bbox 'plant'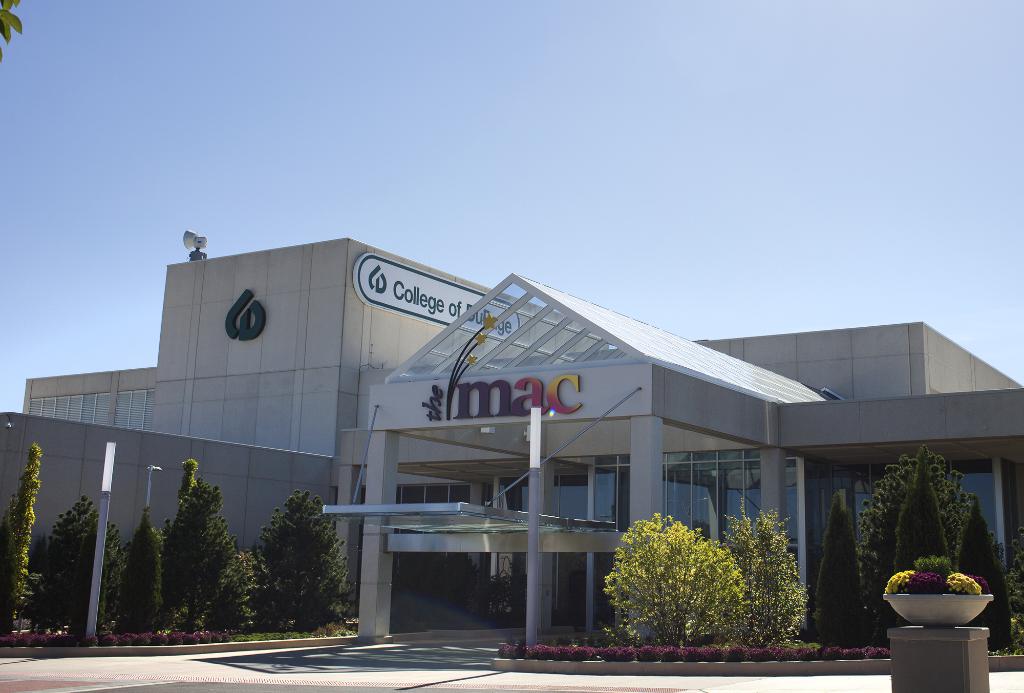
<box>826,646,865,662</box>
